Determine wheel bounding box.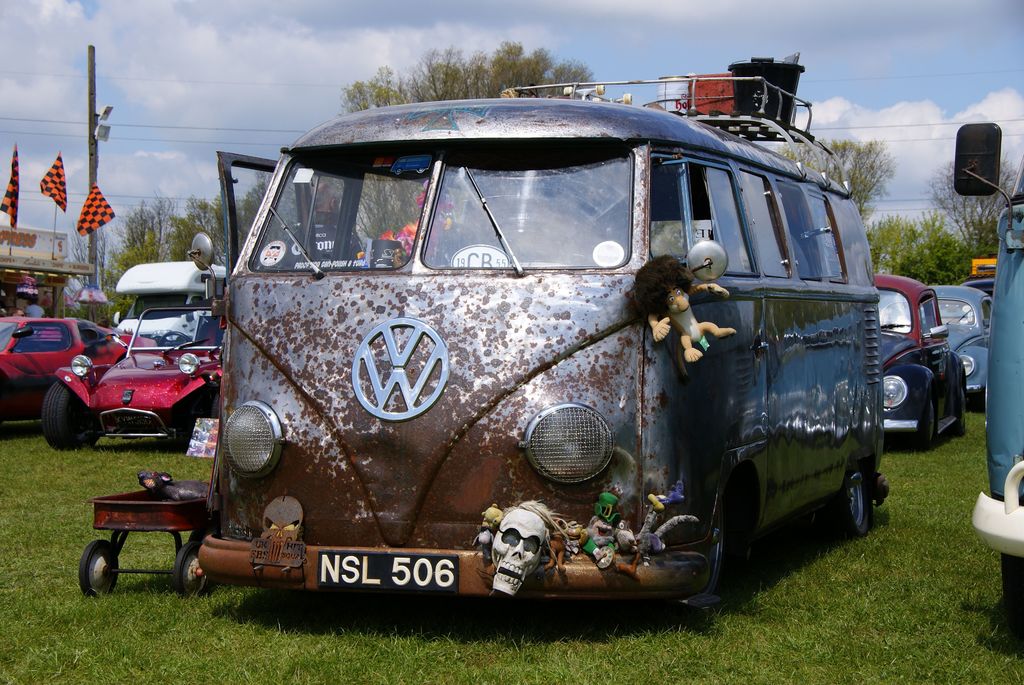
Determined: bbox=[825, 462, 872, 537].
